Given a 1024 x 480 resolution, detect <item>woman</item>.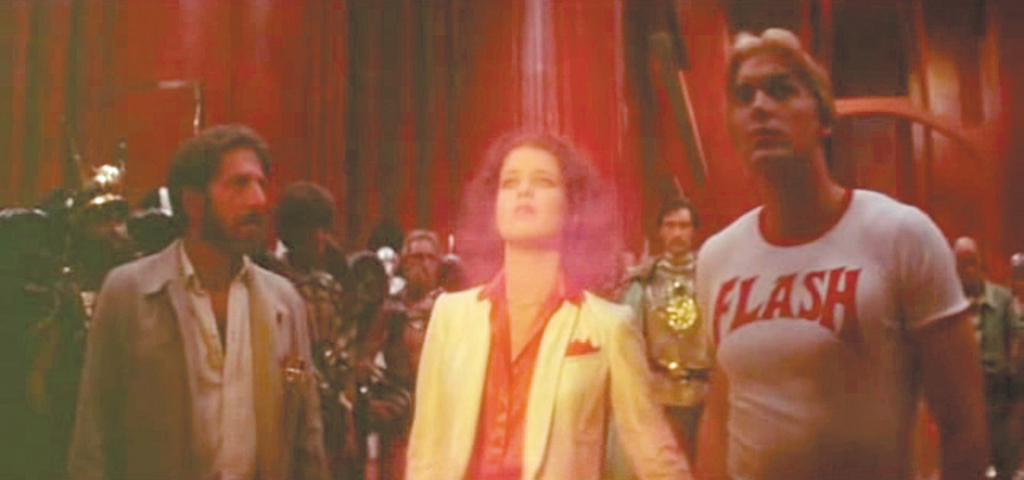
rect(413, 114, 666, 472).
